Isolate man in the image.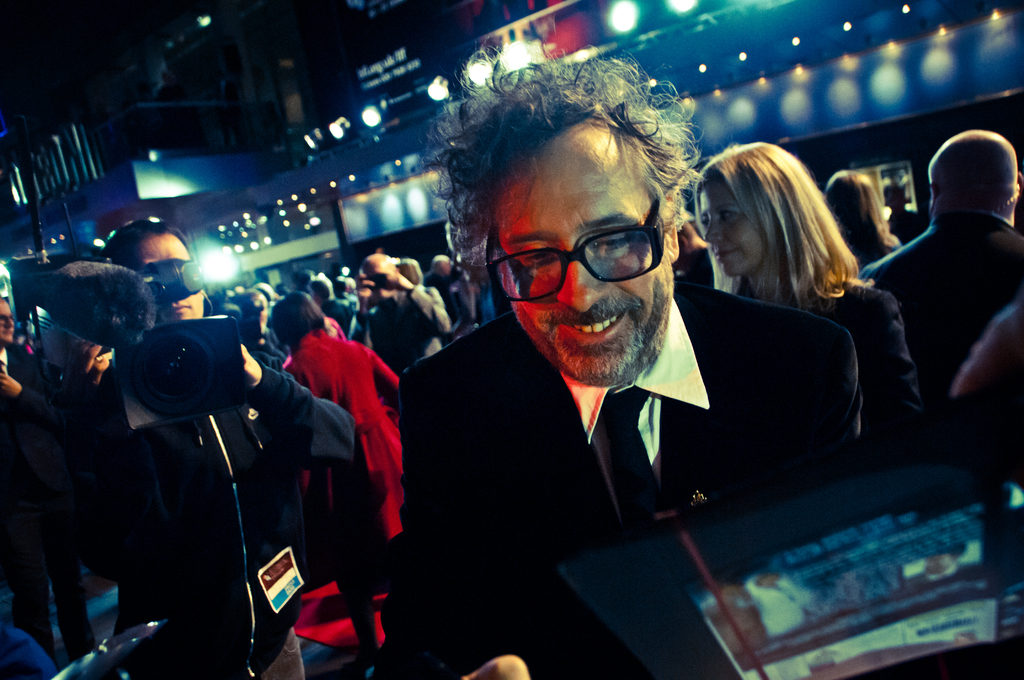
Isolated region: <region>862, 131, 1023, 406</region>.
